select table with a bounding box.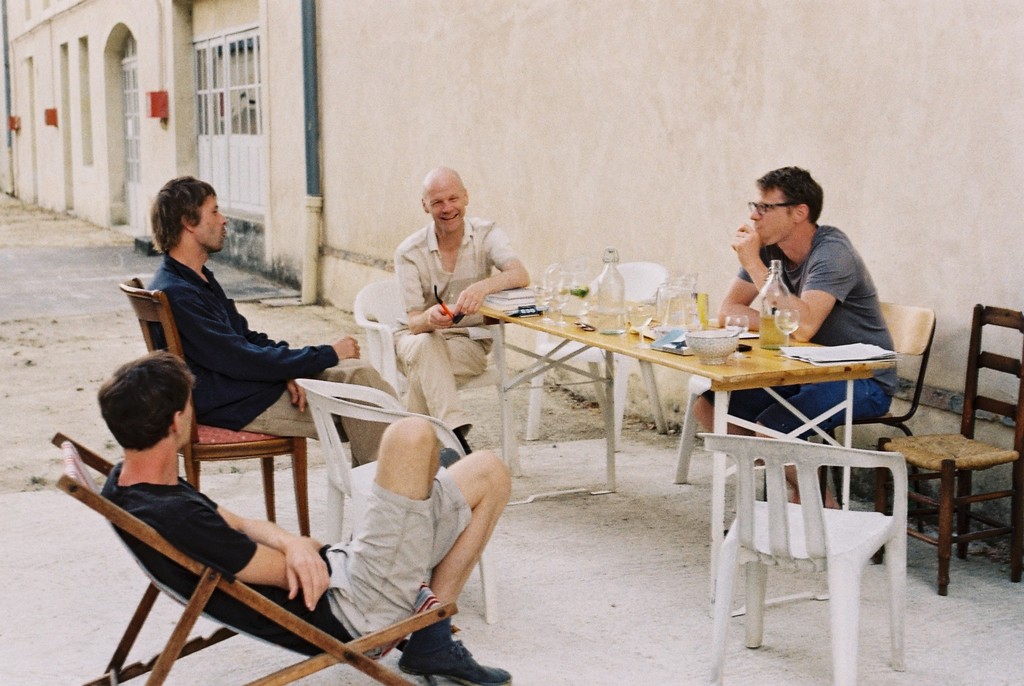
rect(459, 304, 943, 478).
